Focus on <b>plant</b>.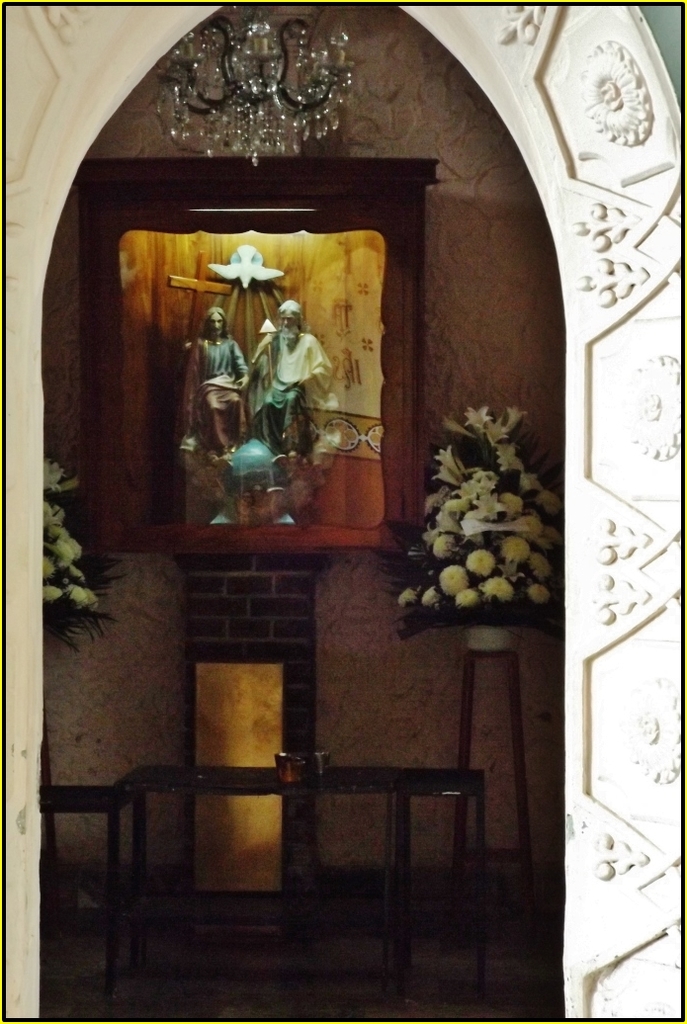
Focused at (46,455,127,660).
